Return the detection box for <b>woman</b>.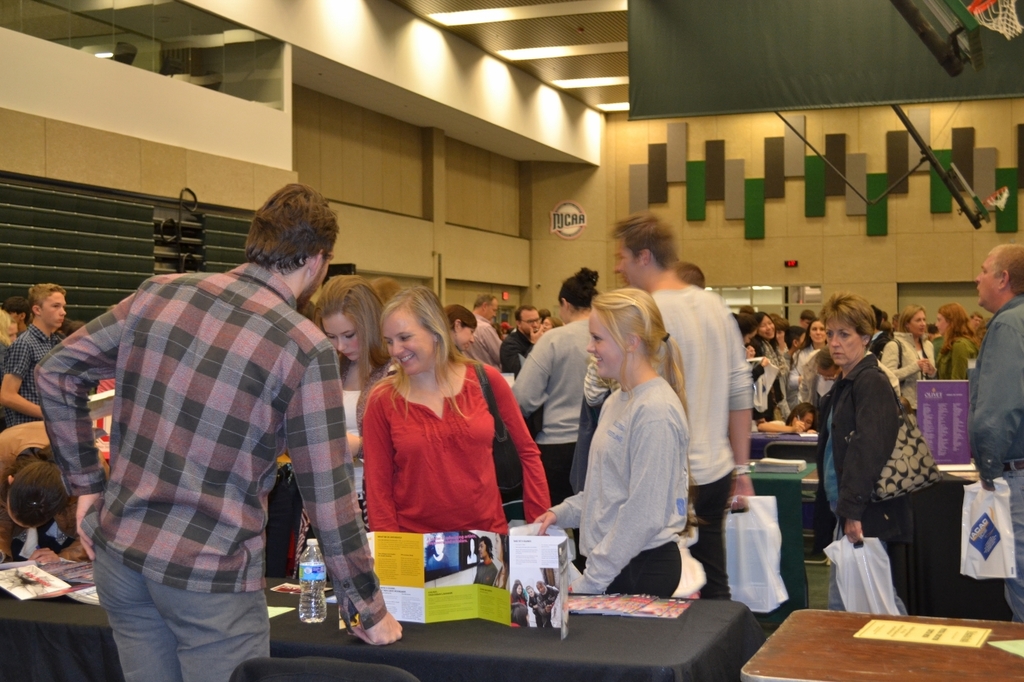
{"x1": 882, "y1": 309, "x2": 938, "y2": 417}.
